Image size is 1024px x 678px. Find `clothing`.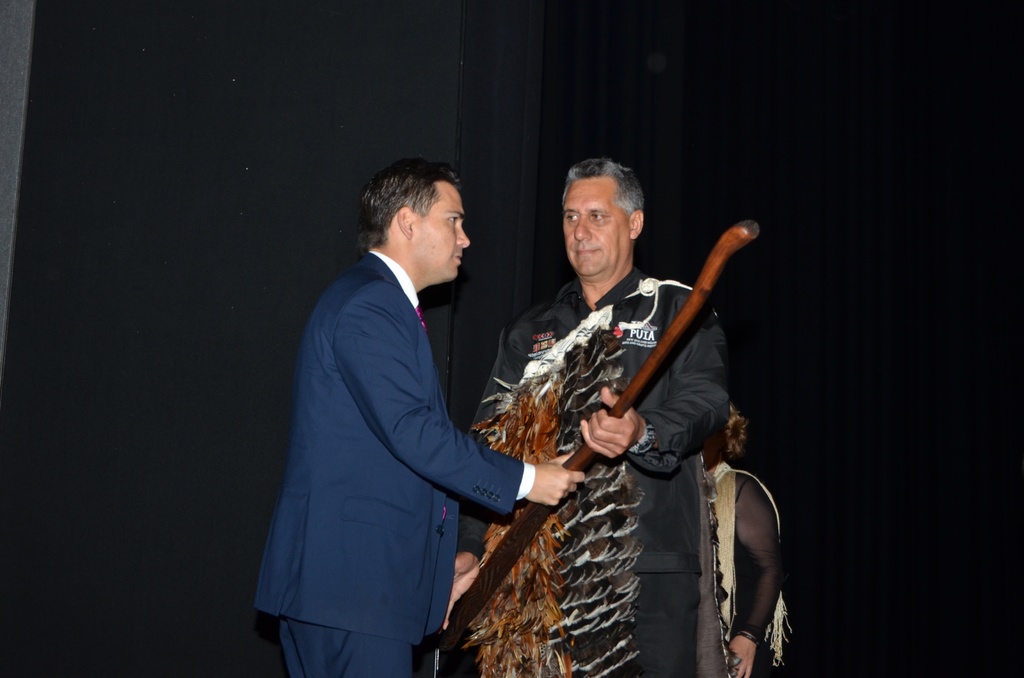
<region>255, 248, 534, 677</region>.
